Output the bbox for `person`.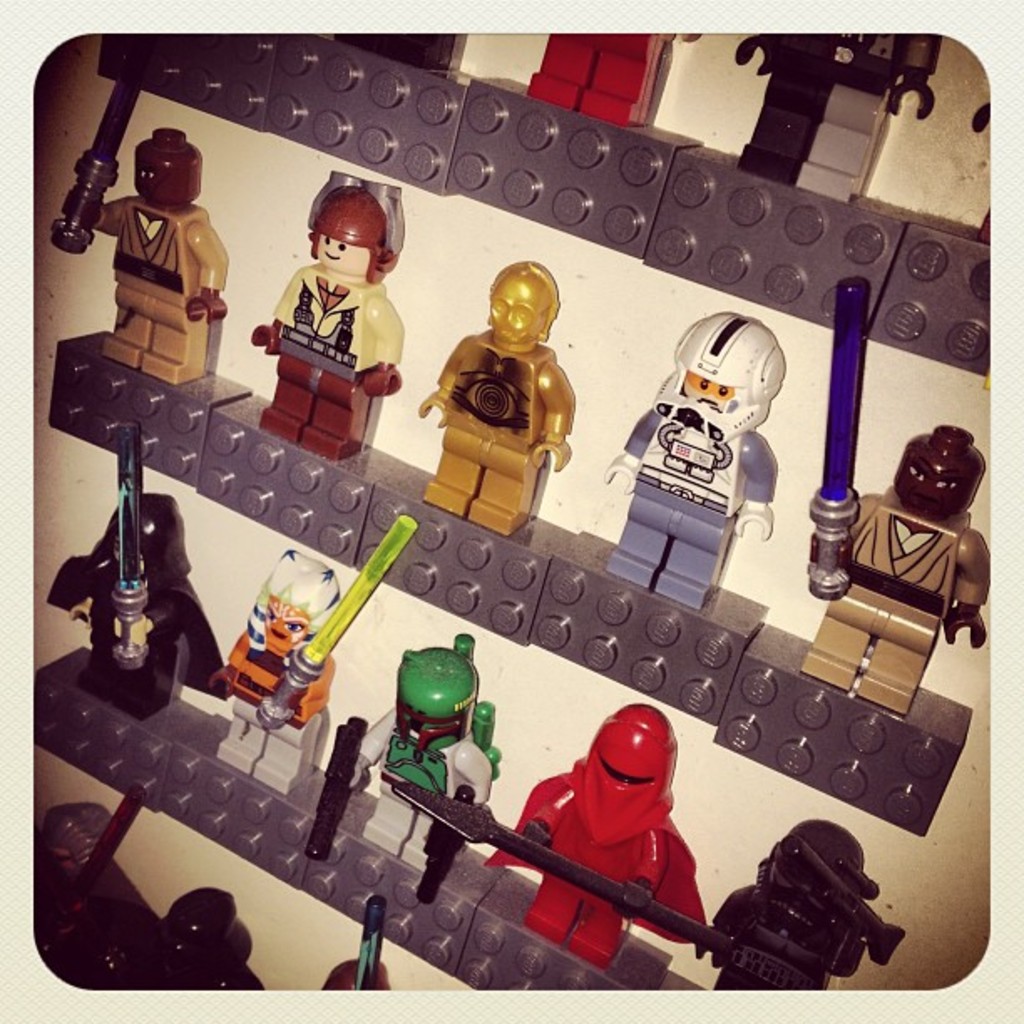
<bbox>368, 639, 520, 855</bbox>.
